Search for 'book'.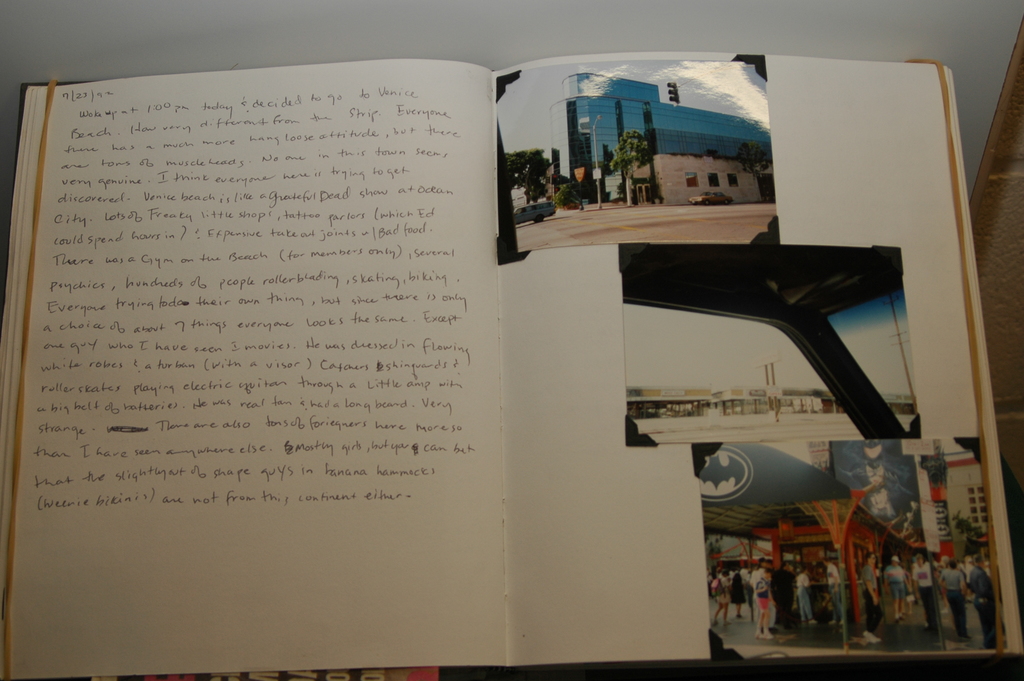
Found at [x1=44, y1=15, x2=814, y2=627].
